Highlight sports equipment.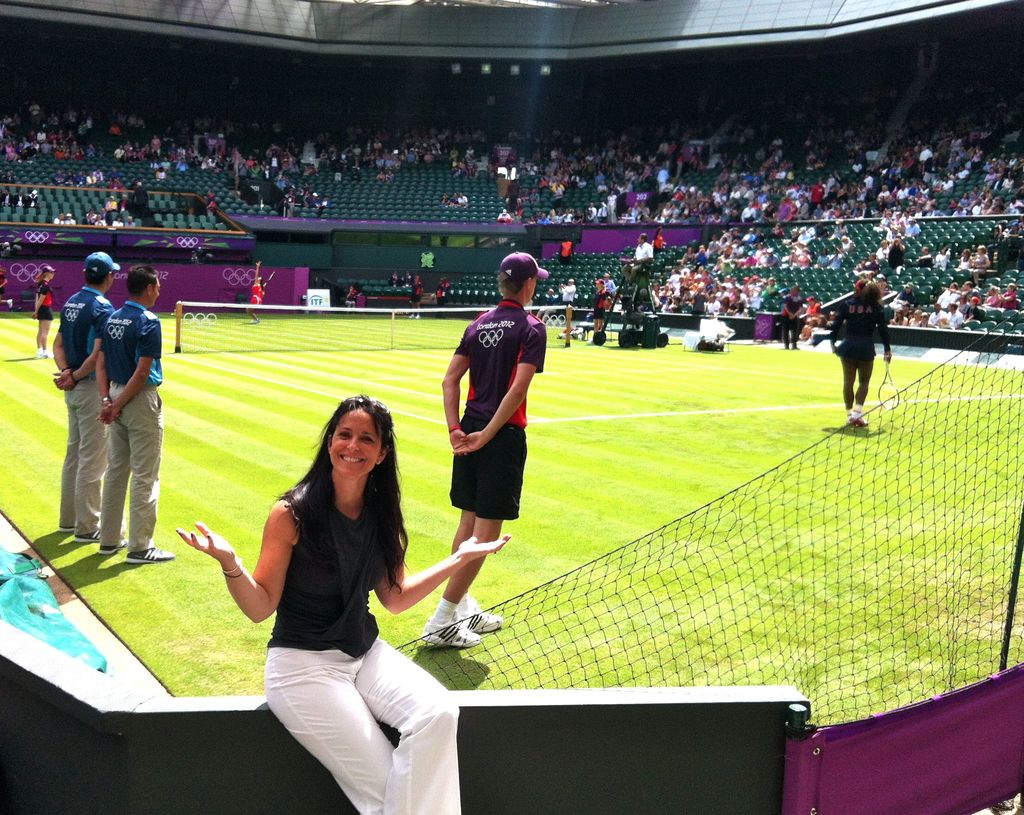
Highlighted region: 180 295 570 354.
